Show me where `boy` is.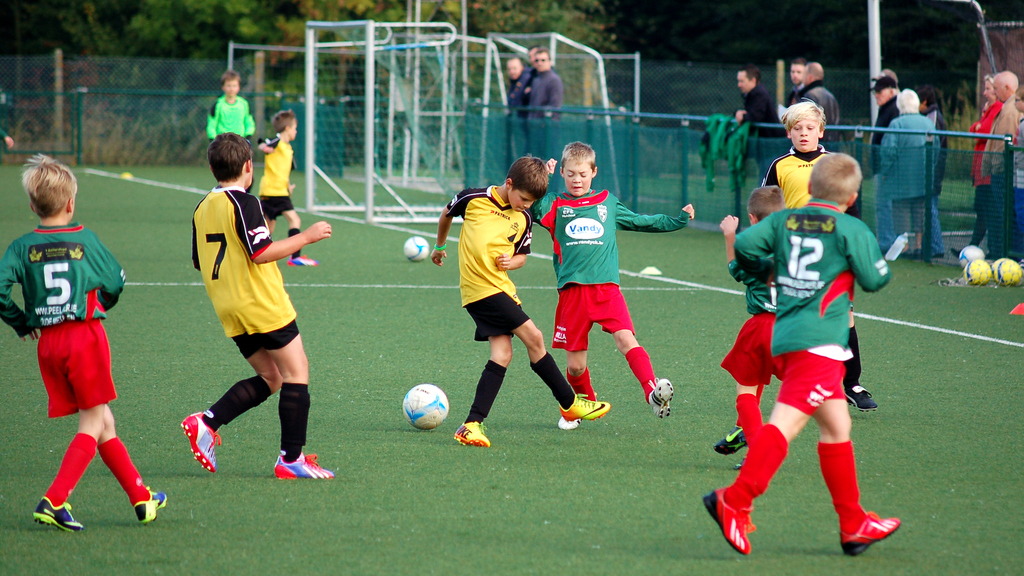
`boy` is at bbox=[700, 152, 901, 557].
